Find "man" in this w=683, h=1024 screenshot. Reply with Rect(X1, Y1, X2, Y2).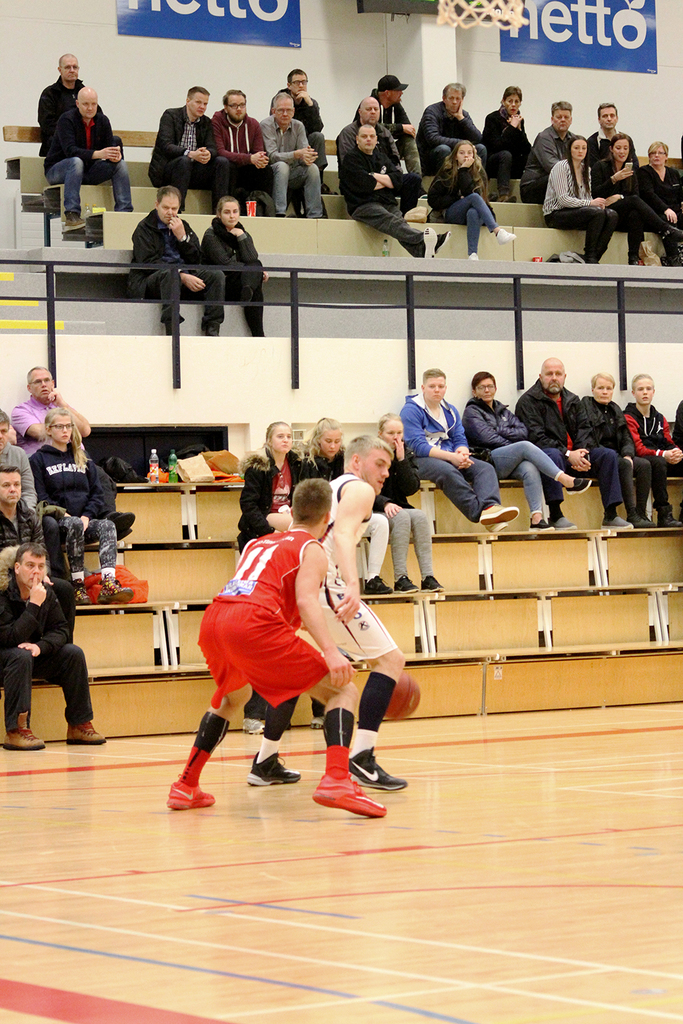
Rect(199, 199, 268, 339).
